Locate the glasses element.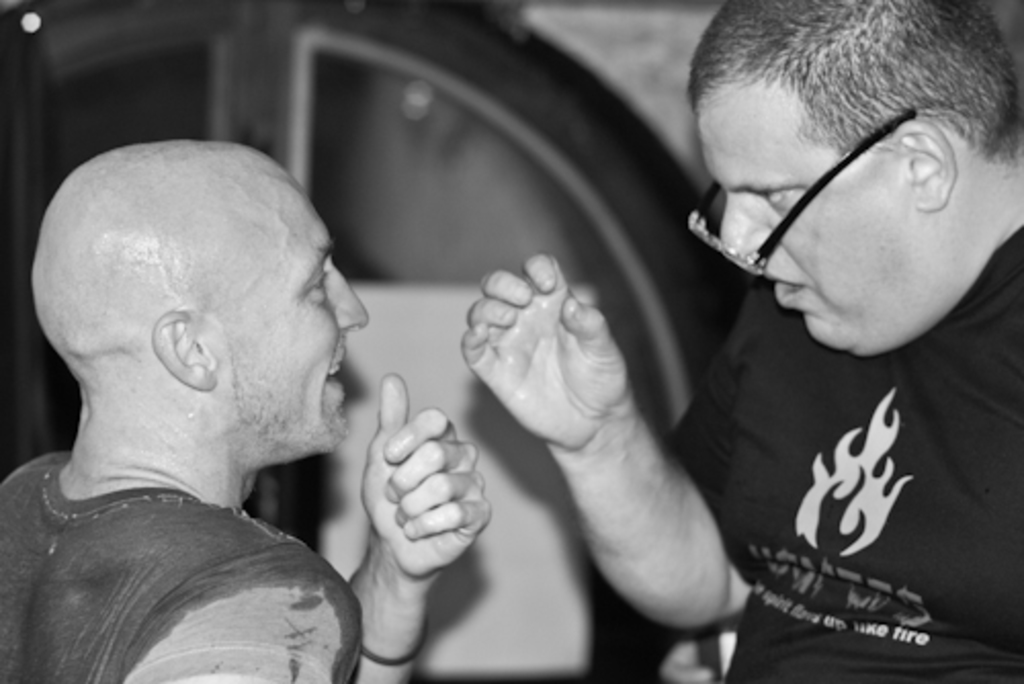
Element bbox: left=682, top=100, right=920, bottom=279.
